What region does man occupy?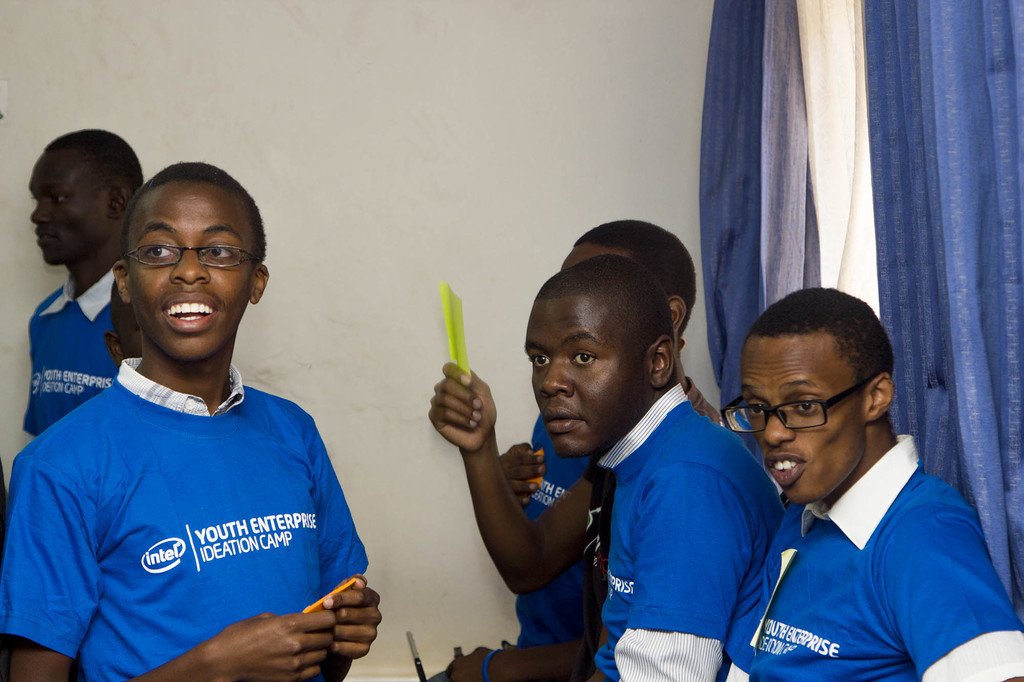
box(0, 165, 384, 681).
